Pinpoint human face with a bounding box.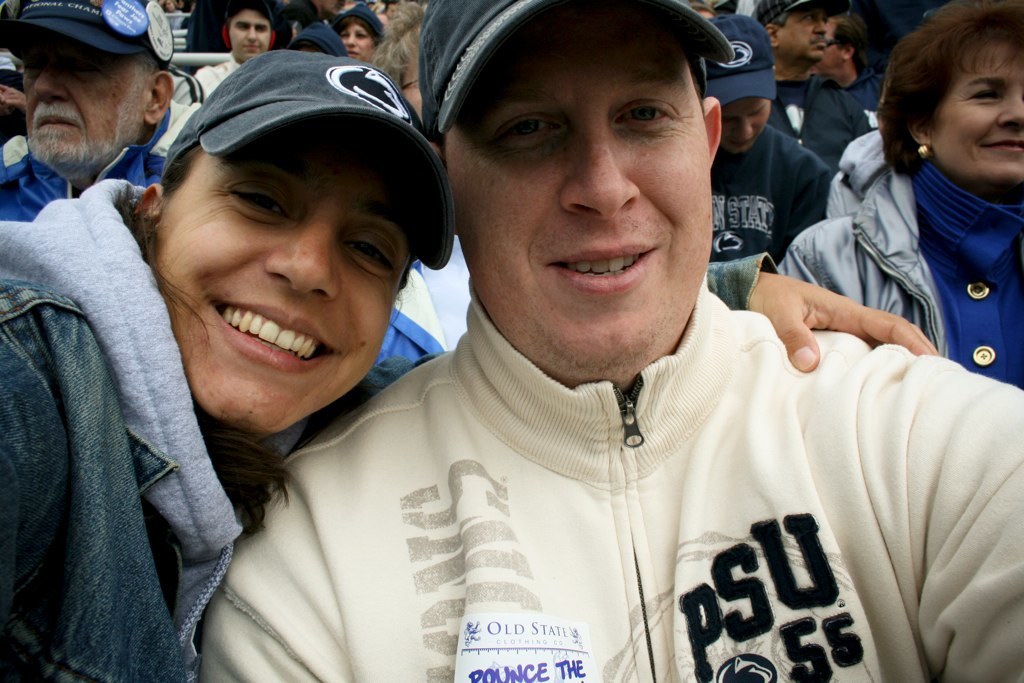
rect(223, 12, 267, 62).
